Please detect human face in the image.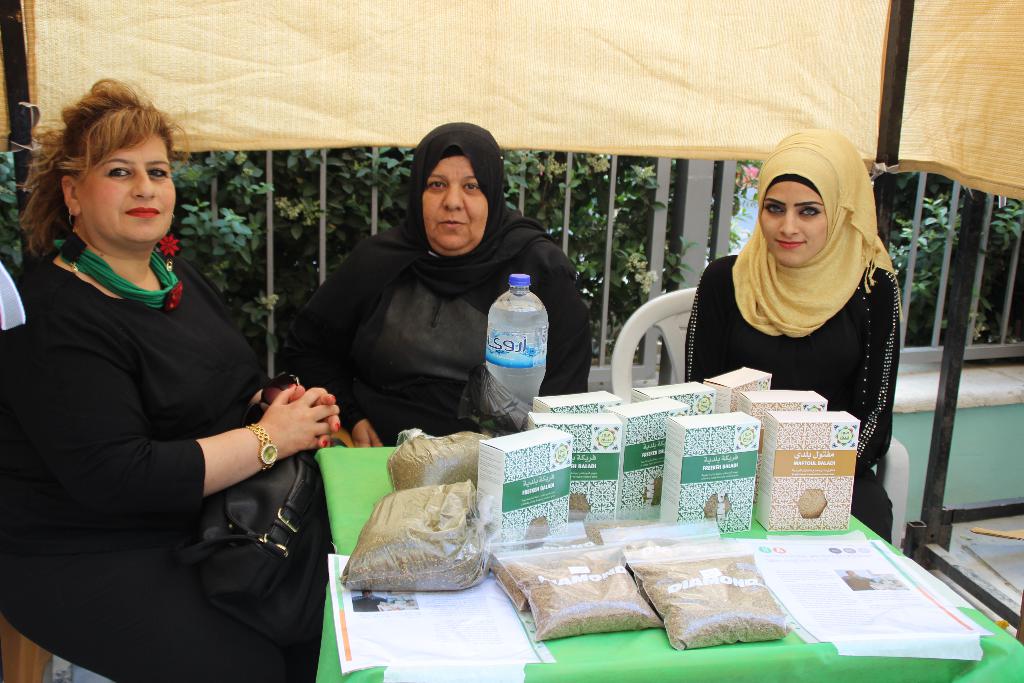
l=757, t=175, r=829, b=265.
